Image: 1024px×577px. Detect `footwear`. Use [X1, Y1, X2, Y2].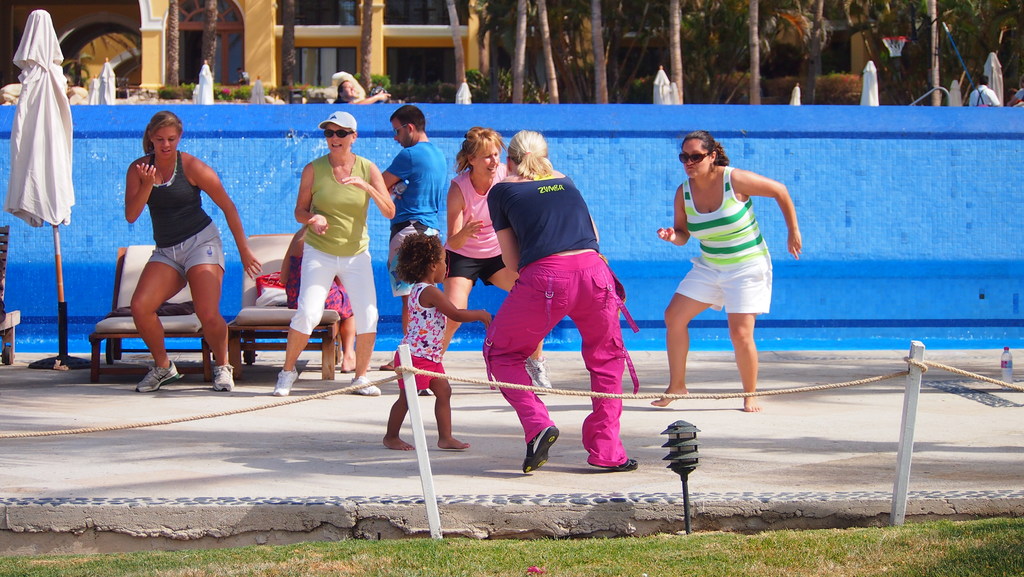
[216, 362, 228, 389].
